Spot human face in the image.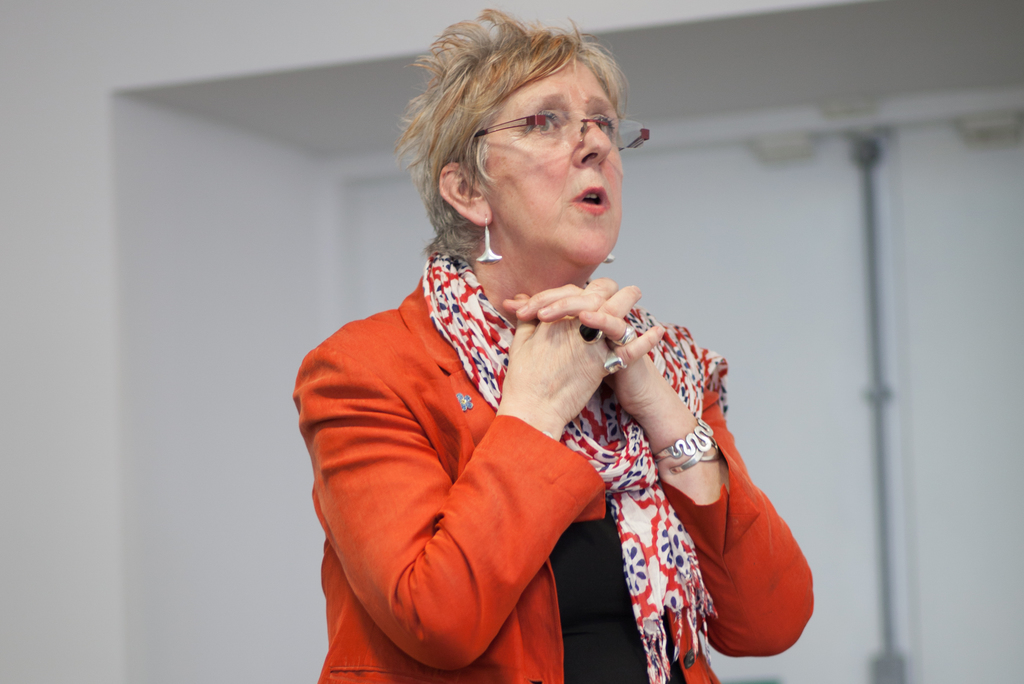
human face found at 477,59,623,266.
